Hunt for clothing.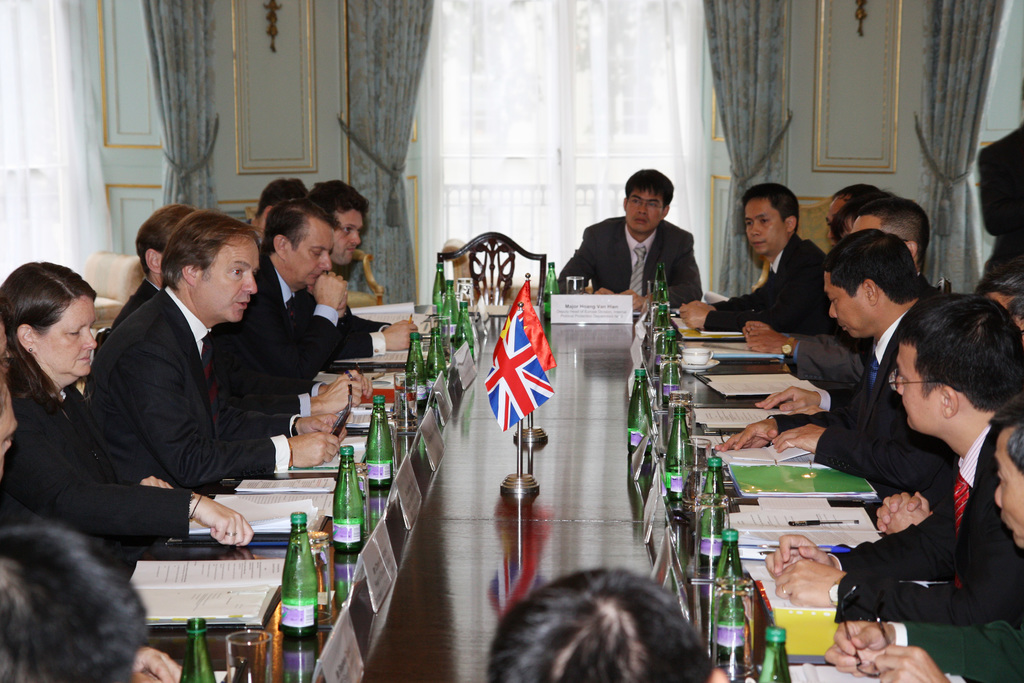
Hunted down at (left=758, top=292, right=952, bottom=498).
